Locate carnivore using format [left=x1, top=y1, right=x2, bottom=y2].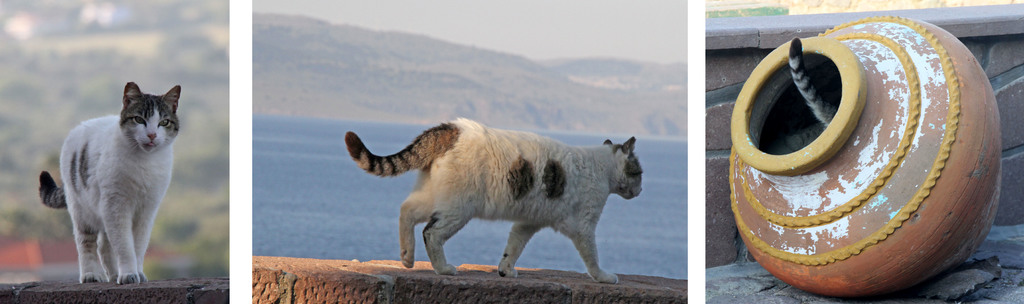
[left=36, top=76, right=180, bottom=285].
